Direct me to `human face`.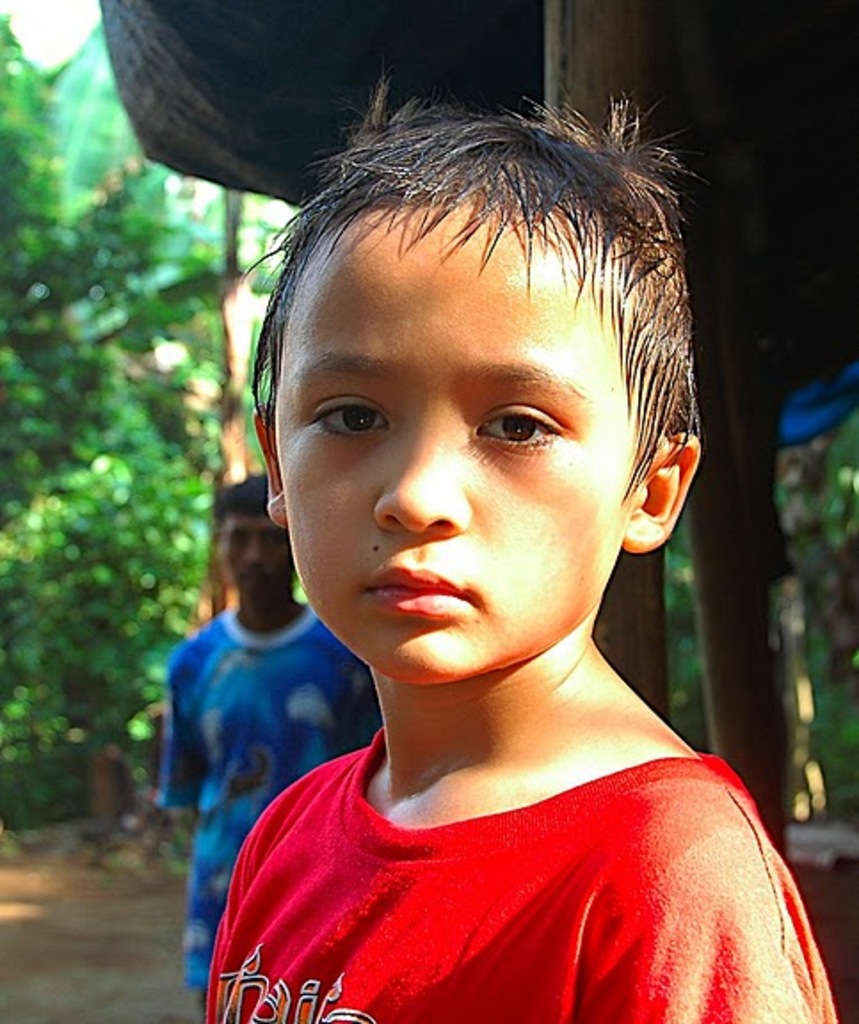
Direction: 276, 208, 633, 690.
